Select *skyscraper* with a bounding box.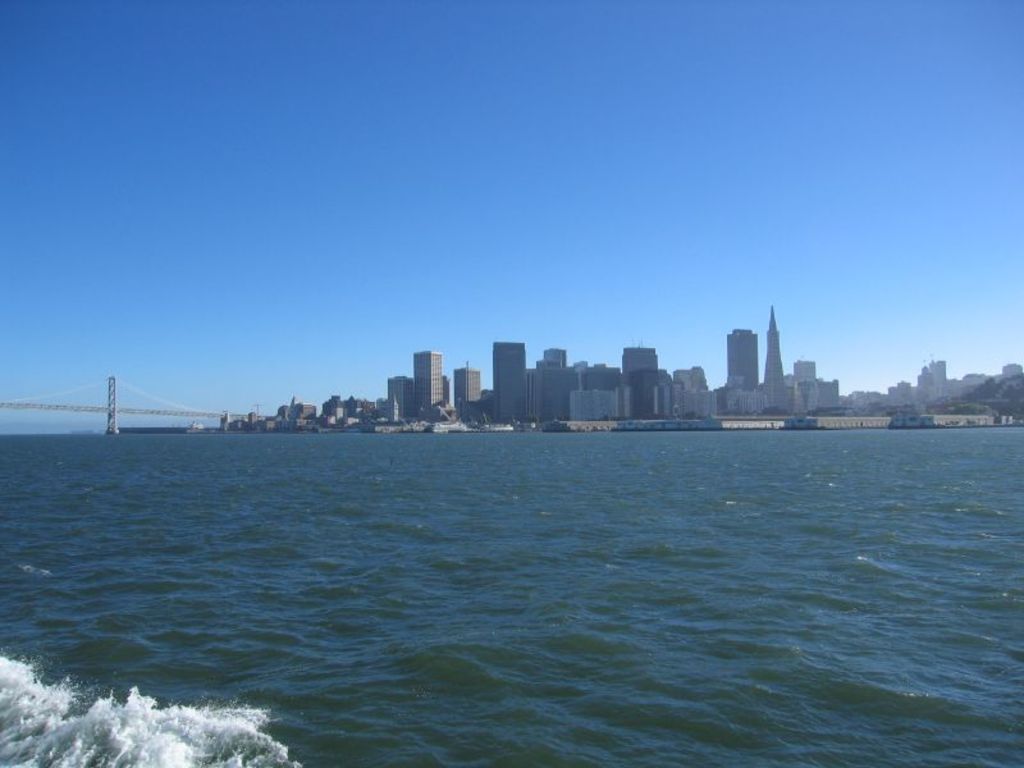
select_region(792, 357, 814, 383).
